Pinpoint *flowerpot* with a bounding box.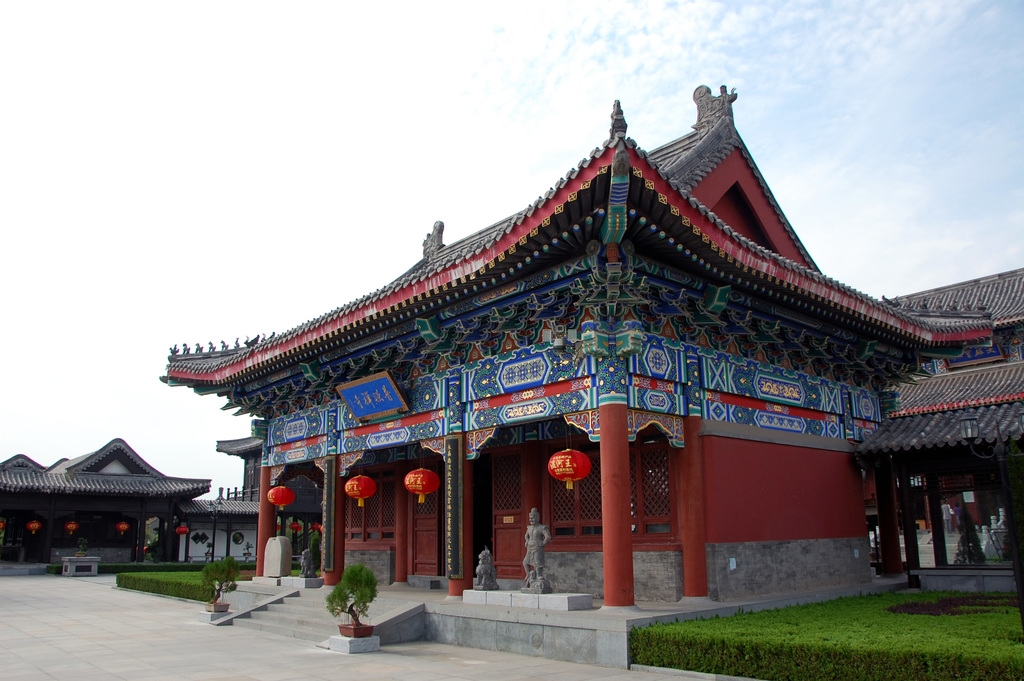
left=74, top=552, right=88, bottom=559.
